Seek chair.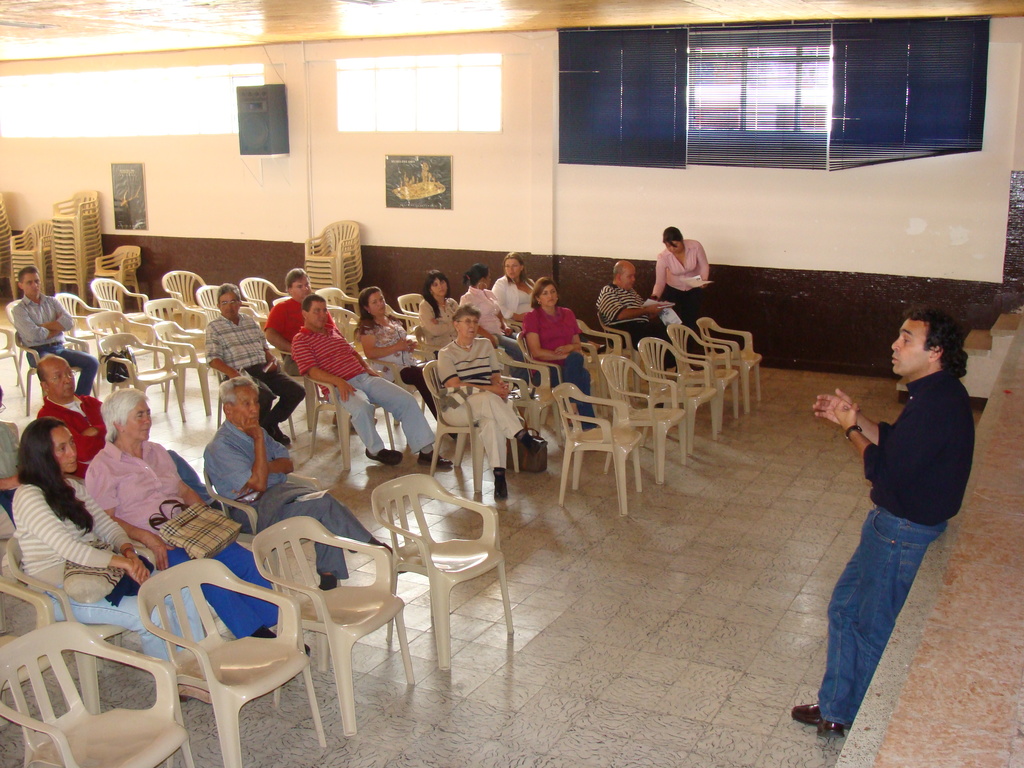
bbox=[144, 298, 211, 365].
